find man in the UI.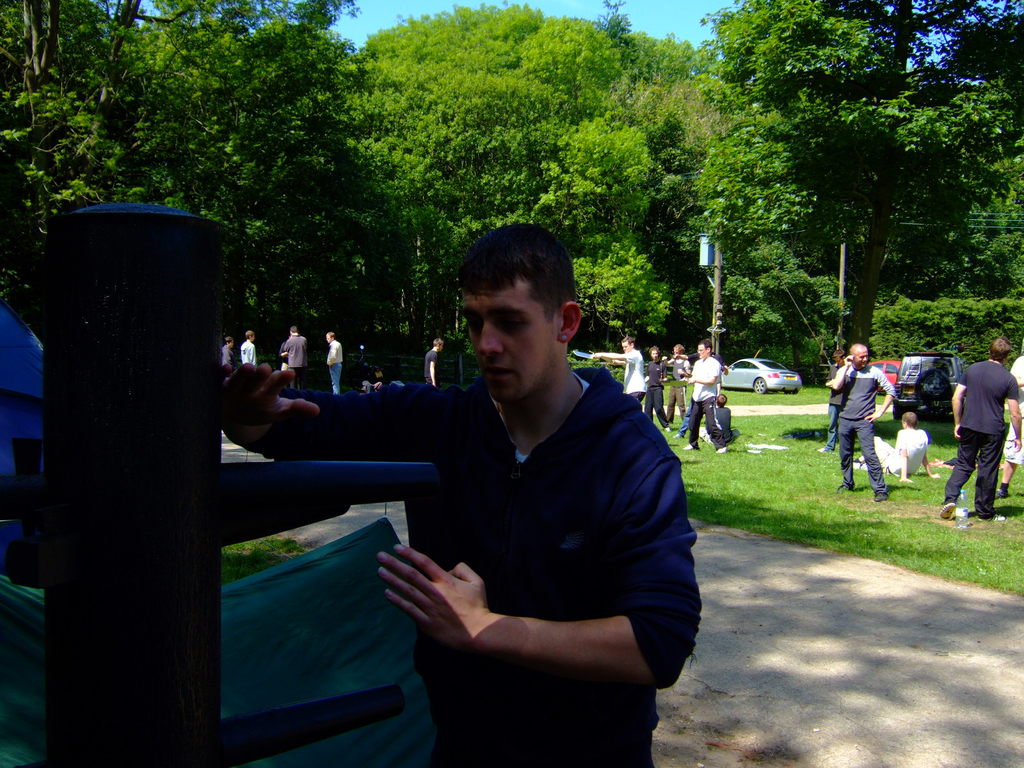
UI element at box=[684, 337, 724, 452].
